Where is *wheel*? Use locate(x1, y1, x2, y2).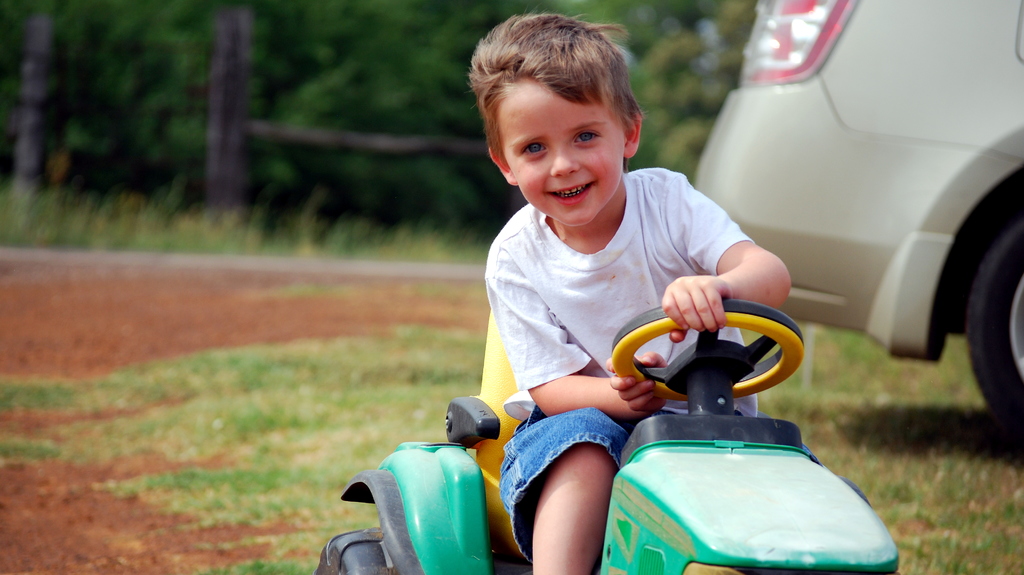
locate(610, 299, 804, 403).
